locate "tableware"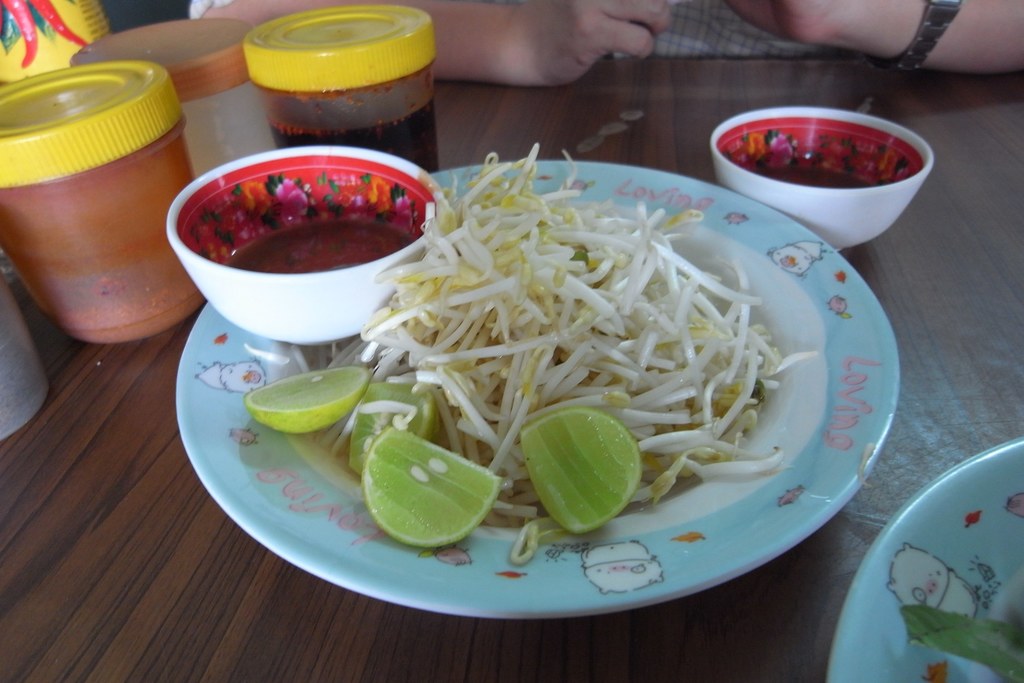
l=707, t=99, r=943, b=222
